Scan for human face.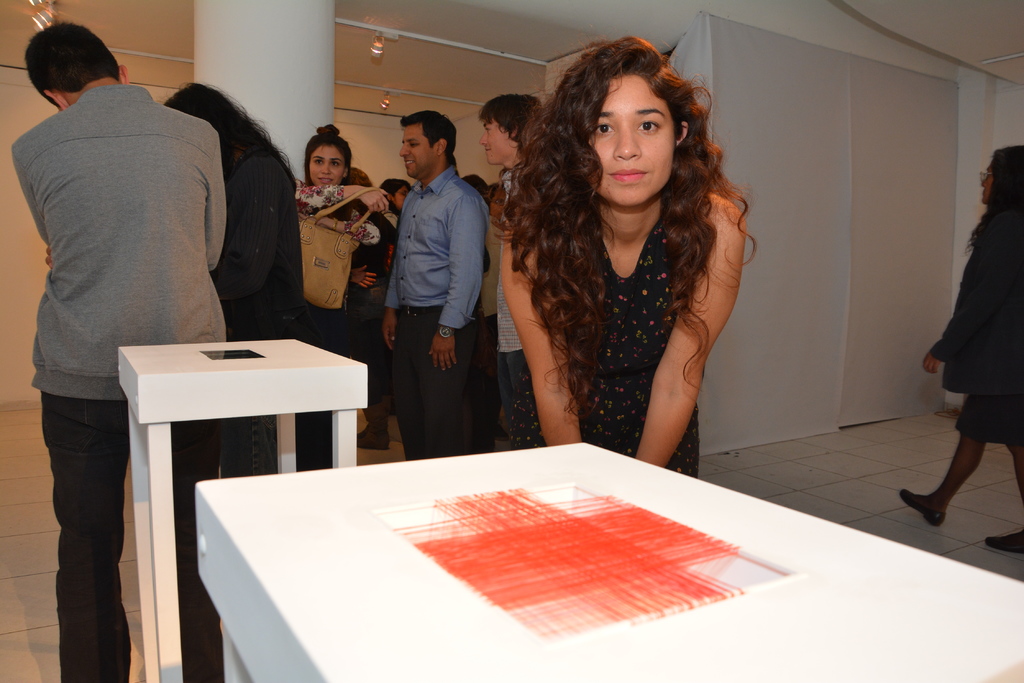
Scan result: 979/165/995/205.
